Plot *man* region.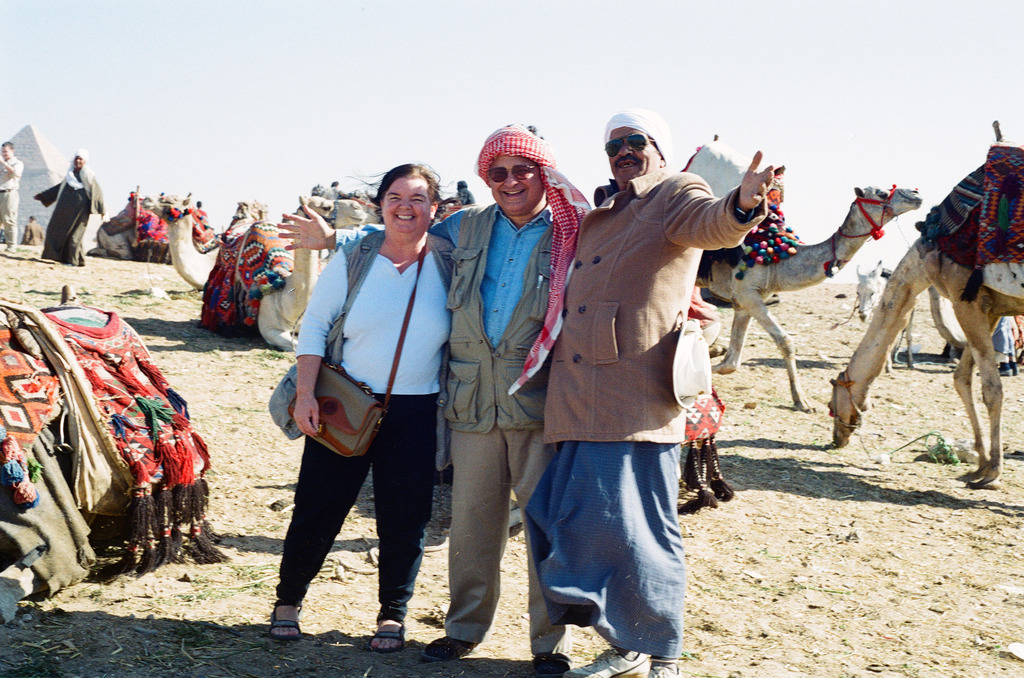
Plotted at rect(283, 120, 584, 656).
